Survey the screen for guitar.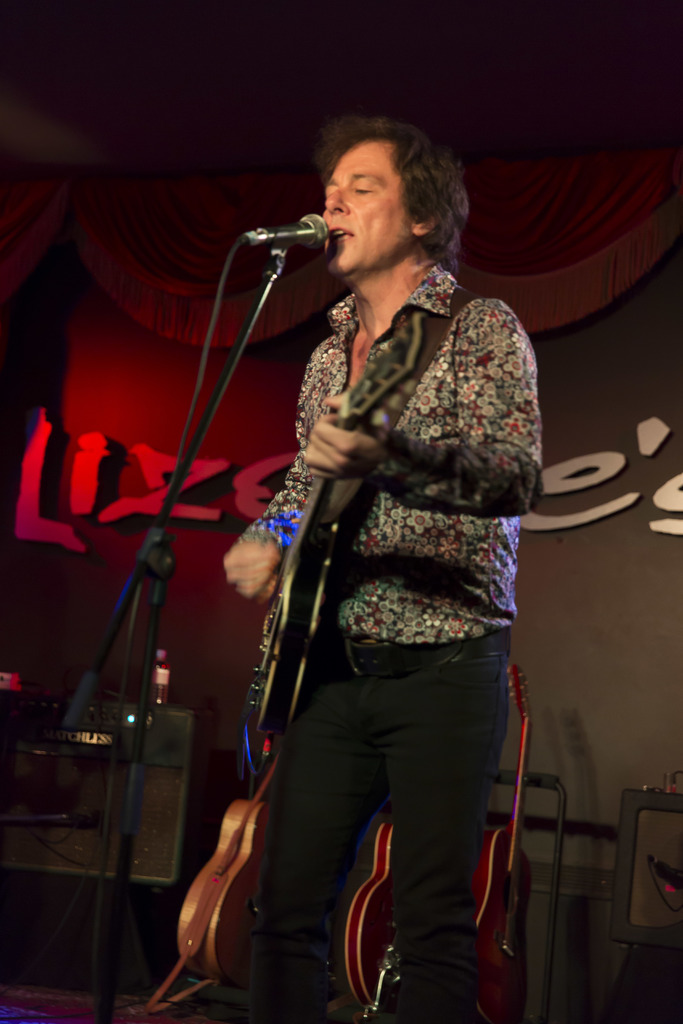
Survey found: detection(344, 791, 422, 1015).
